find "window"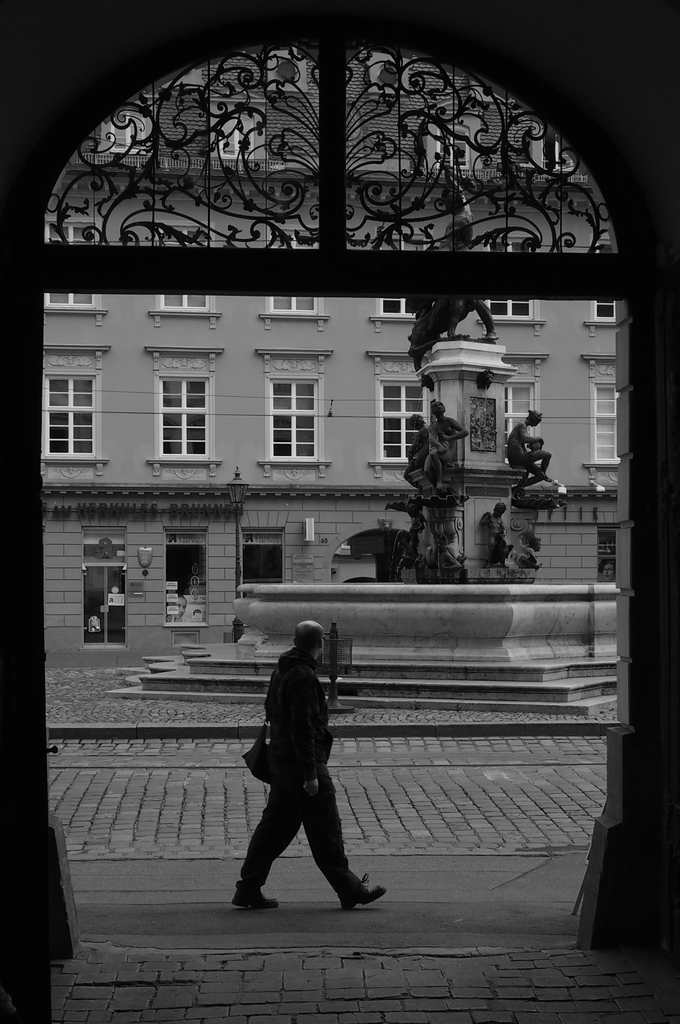
[x1=595, y1=519, x2=619, y2=586]
